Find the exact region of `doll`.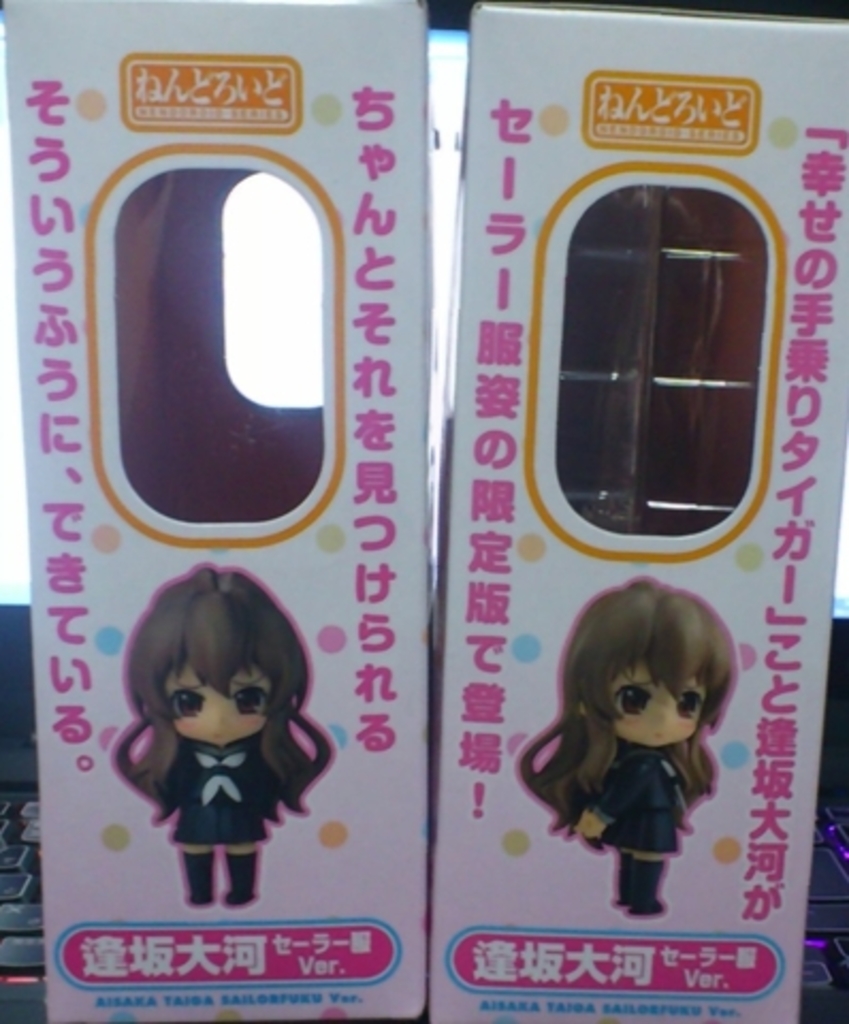
Exact region: bbox(94, 563, 337, 922).
